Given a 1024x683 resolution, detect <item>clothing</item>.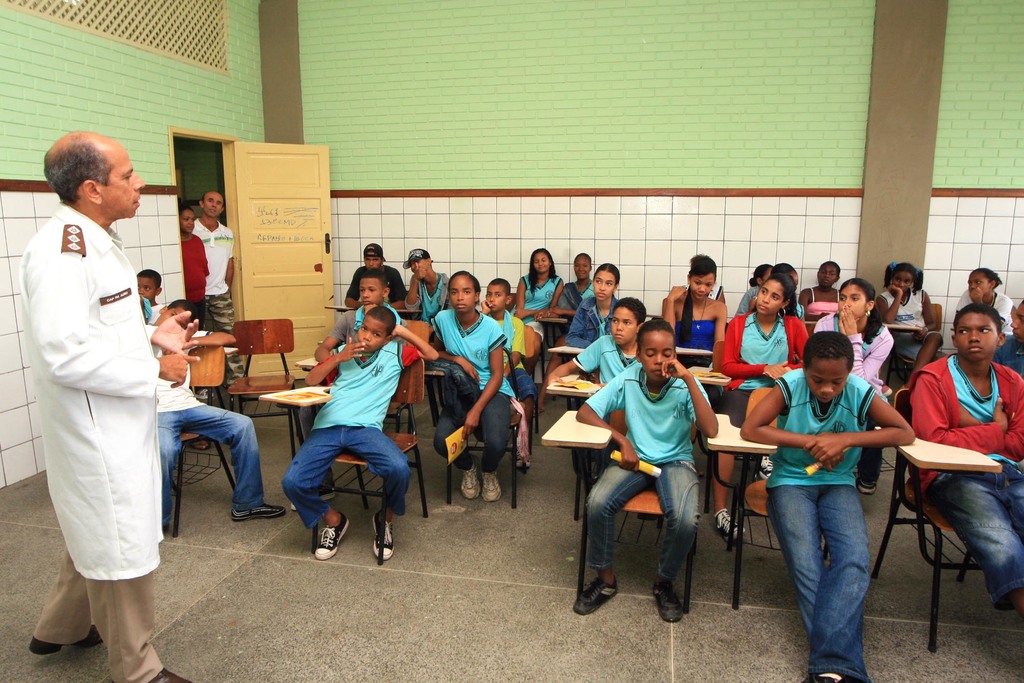
<box>675,318,717,368</box>.
